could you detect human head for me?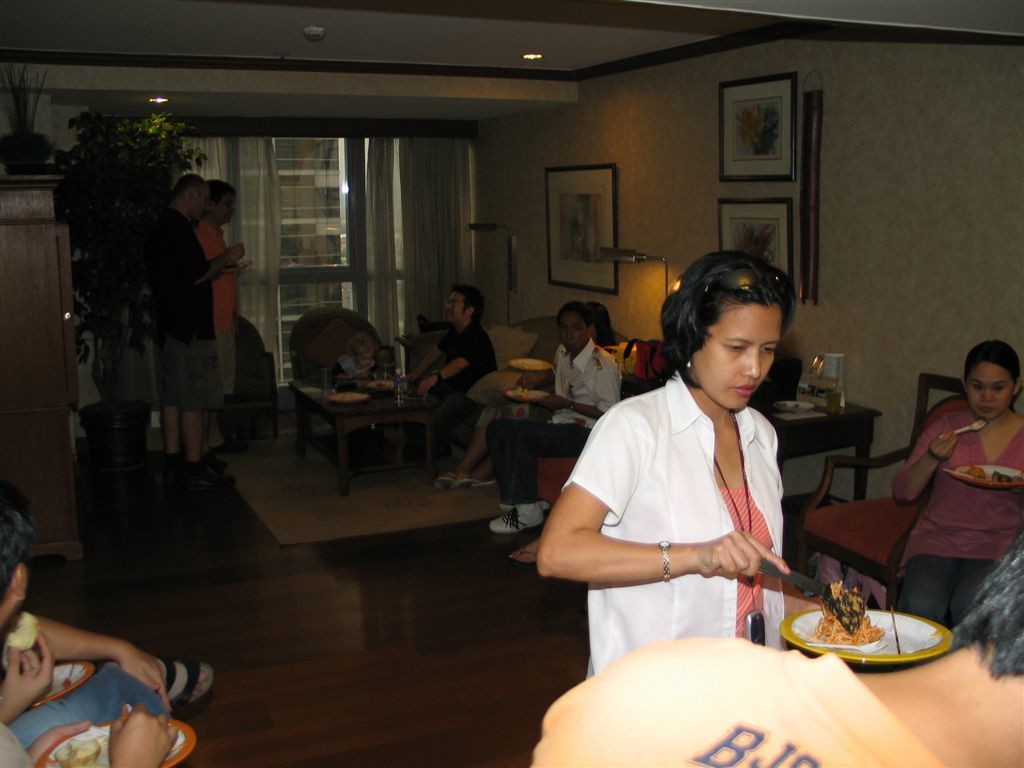
Detection result: x1=663, y1=245, x2=819, y2=423.
